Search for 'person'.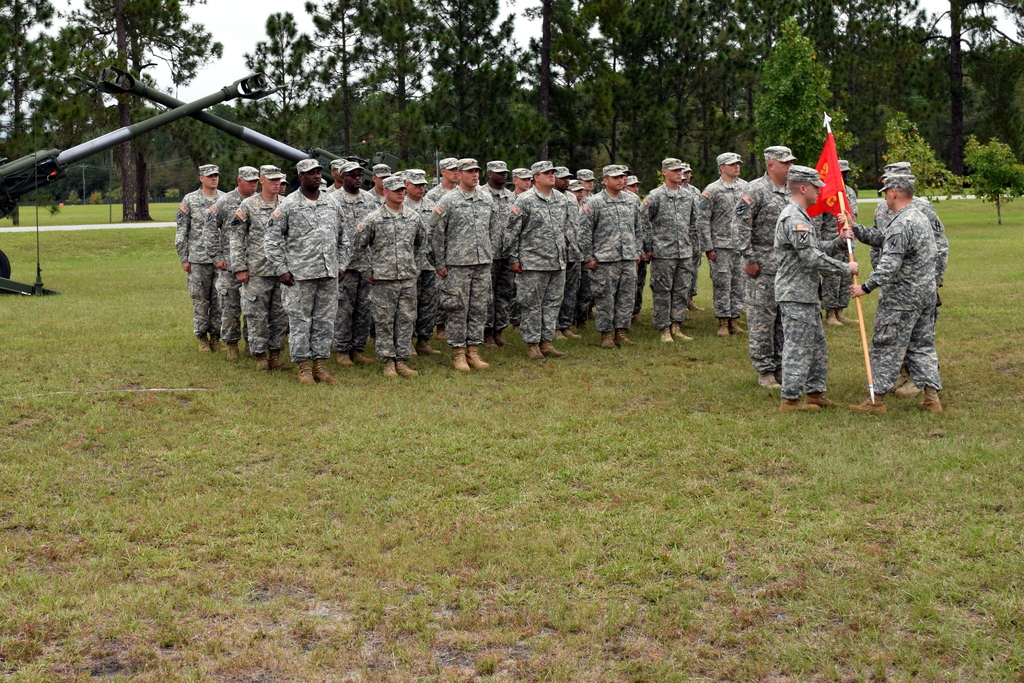
Found at (x1=871, y1=163, x2=947, y2=280).
